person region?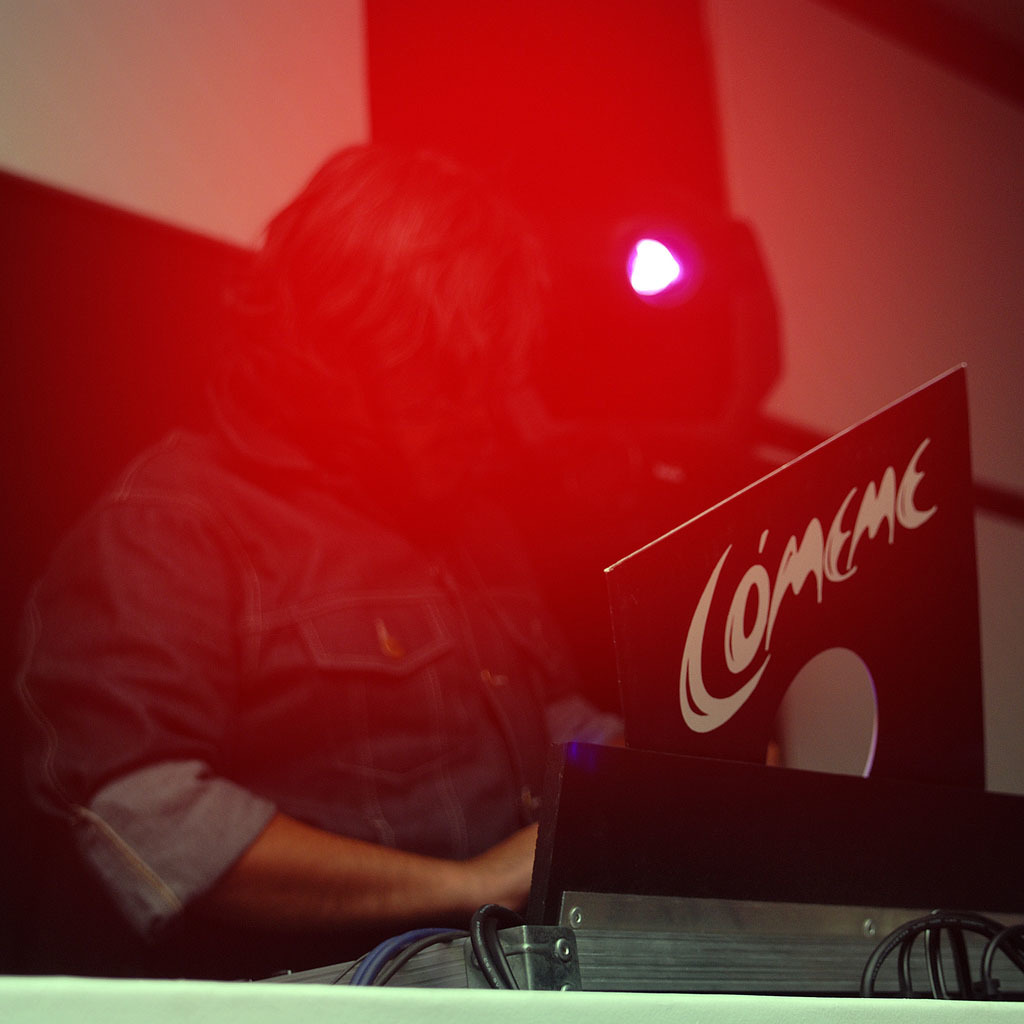
box=[6, 0, 786, 973]
